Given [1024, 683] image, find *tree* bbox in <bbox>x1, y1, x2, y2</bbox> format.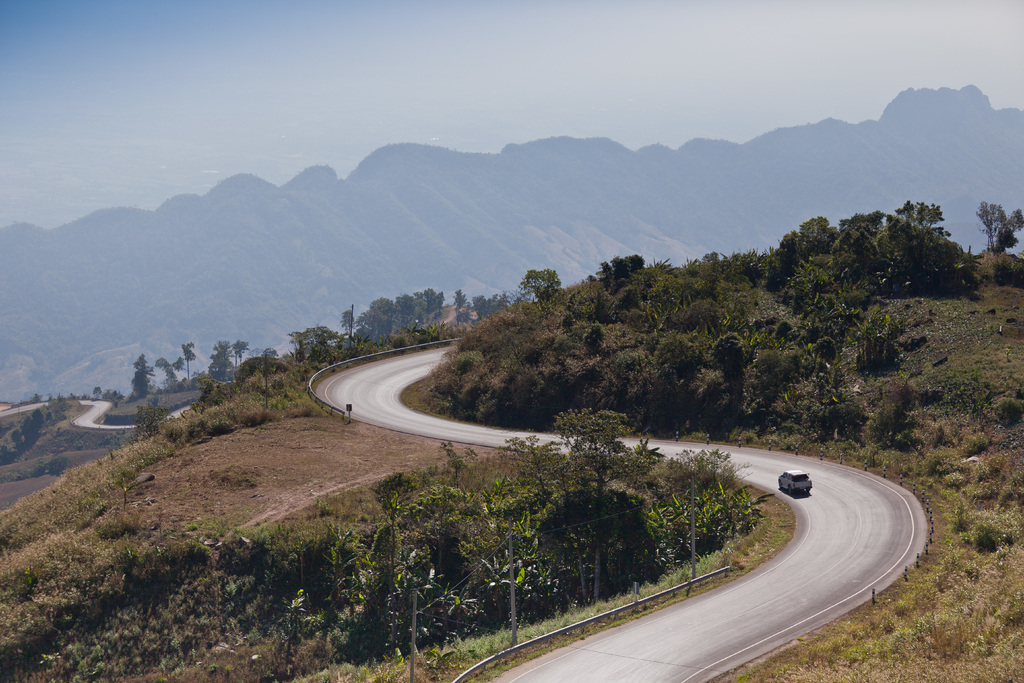
<bbox>339, 293, 371, 362</bbox>.
